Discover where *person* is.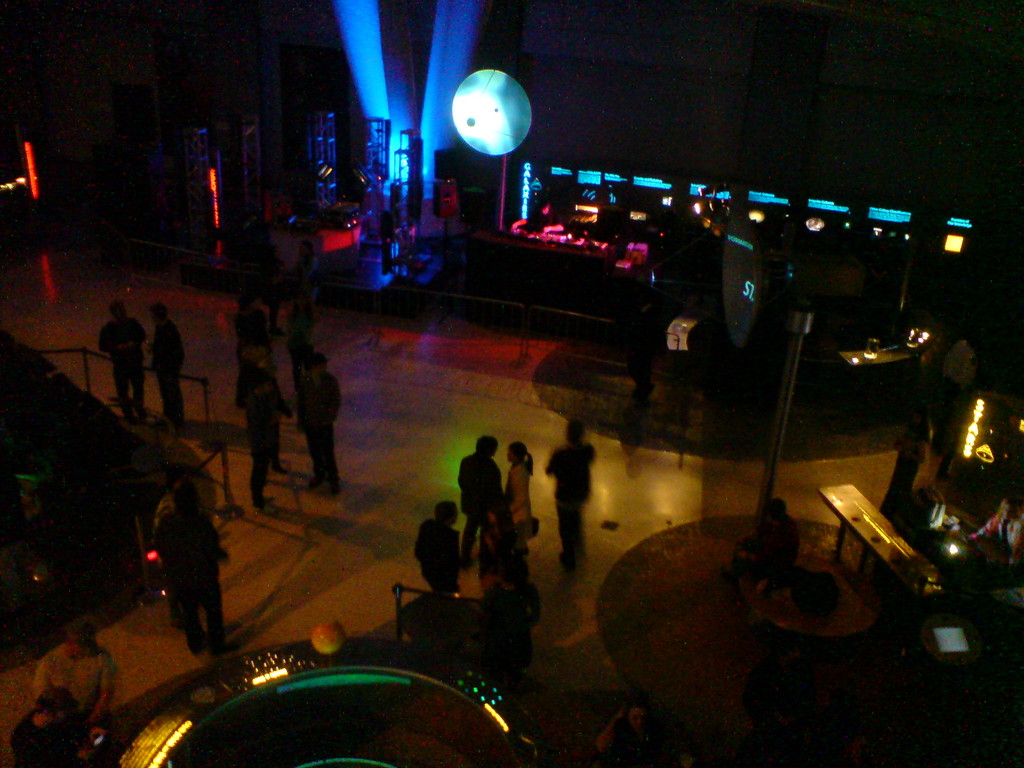
Discovered at crop(24, 604, 124, 762).
